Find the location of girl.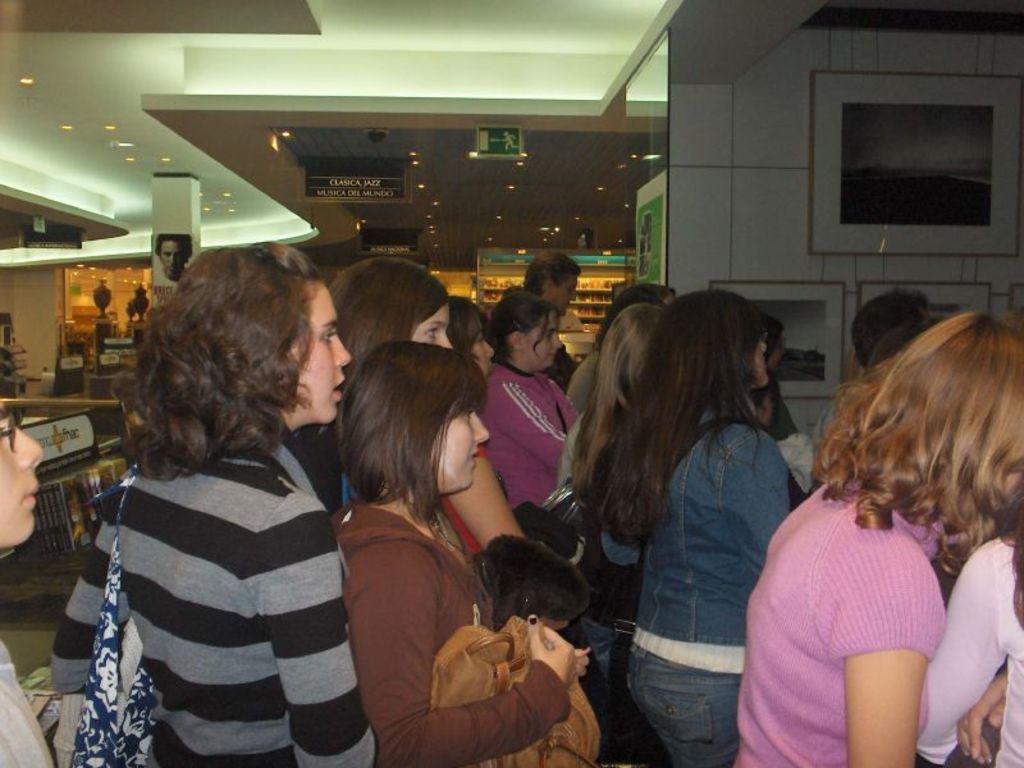
Location: 567, 283, 675, 408.
